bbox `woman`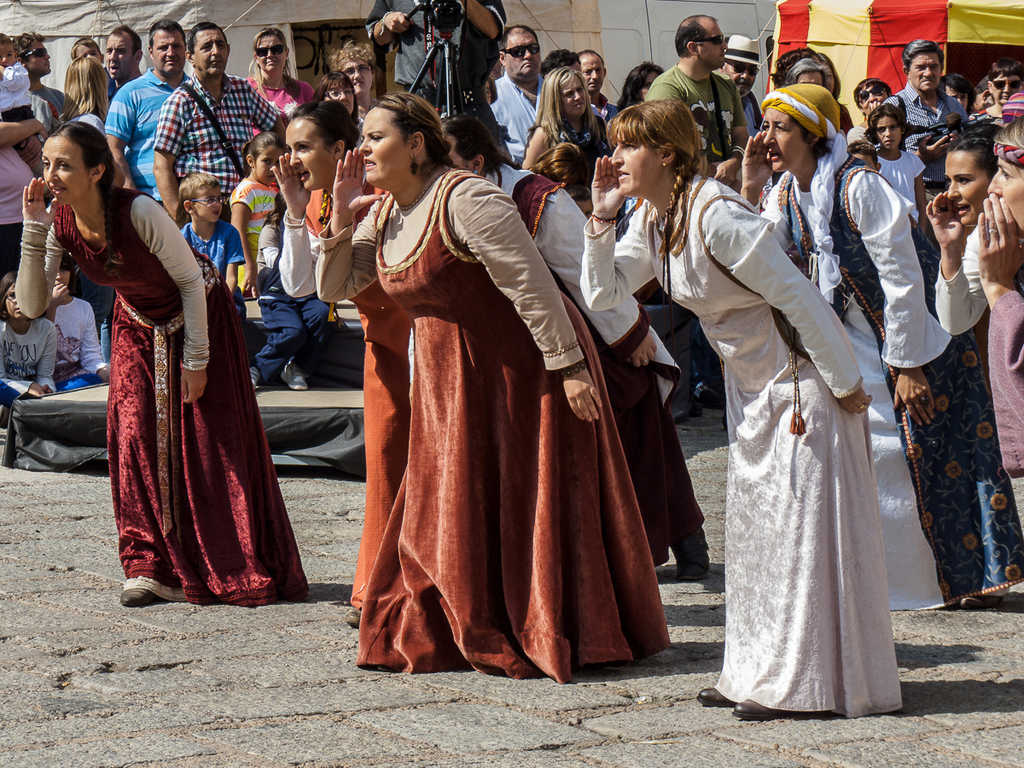
{"left": 922, "top": 121, "right": 1007, "bottom": 340}
